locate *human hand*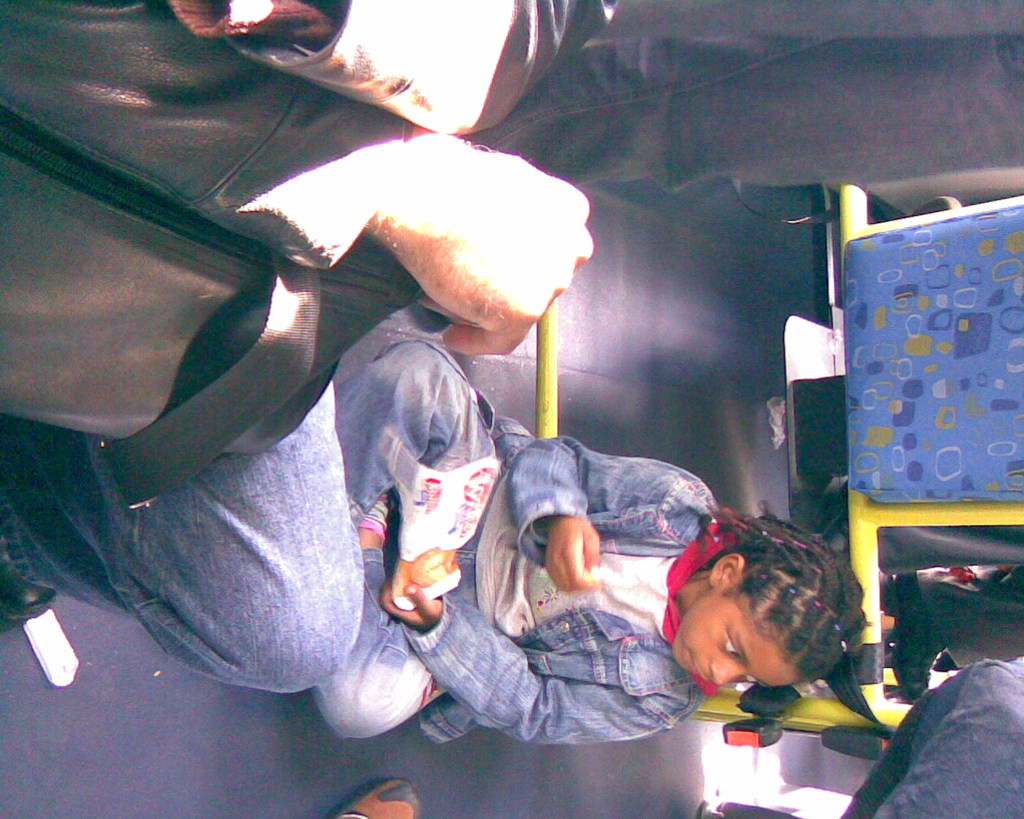
(left=542, top=513, right=614, bottom=622)
